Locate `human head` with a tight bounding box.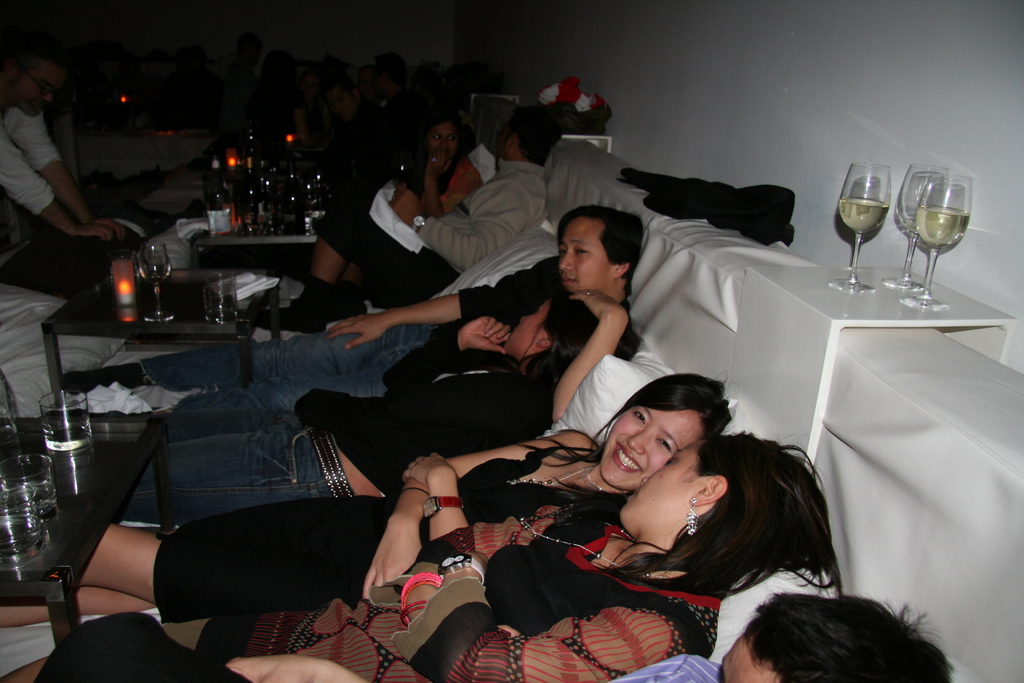
left=493, top=108, right=561, bottom=169.
